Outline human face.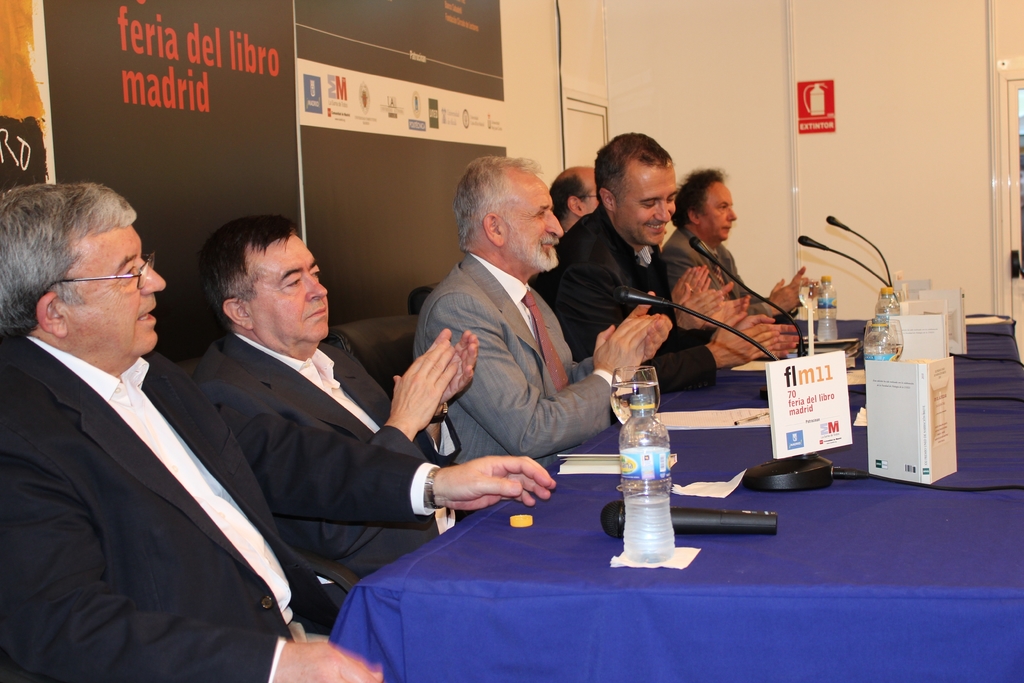
Outline: 611/168/680/242.
